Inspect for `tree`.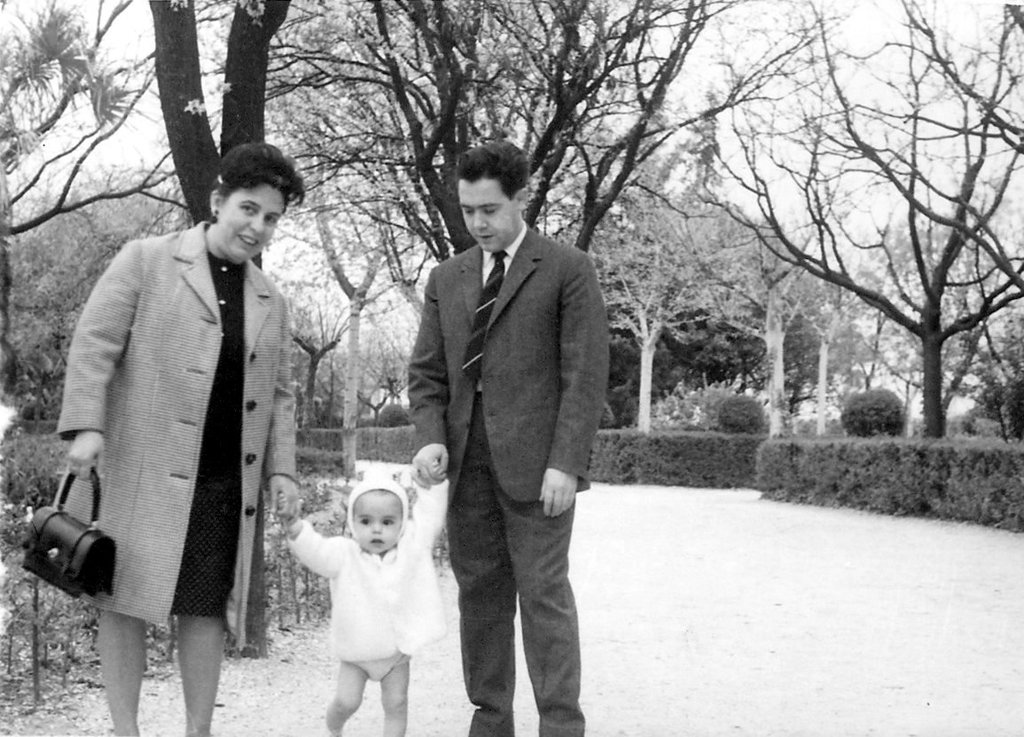
Inspection: detection(286, 0, 716, 262).
